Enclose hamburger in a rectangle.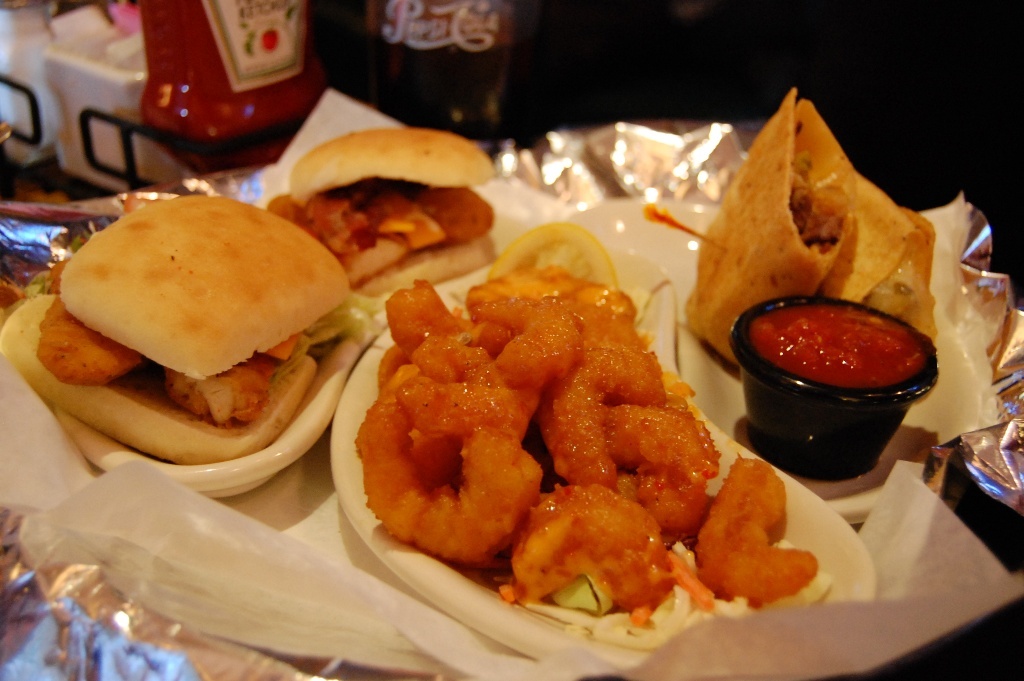
(left=0, top=196, right=351, bottom=465).
